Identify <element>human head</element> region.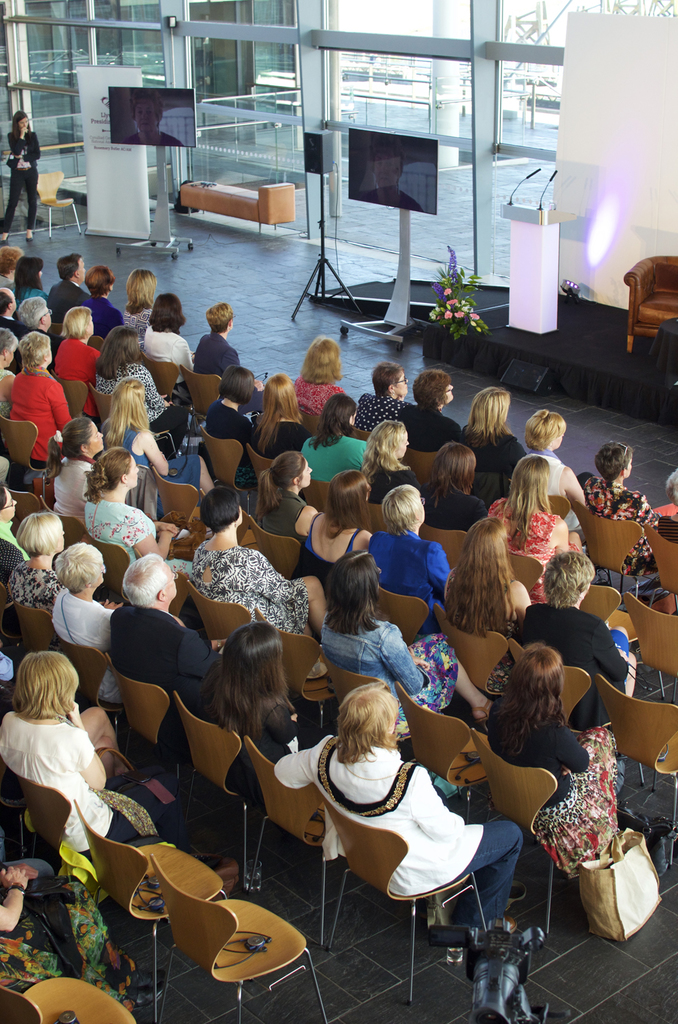
Region: [214, 620, 283, 706].
